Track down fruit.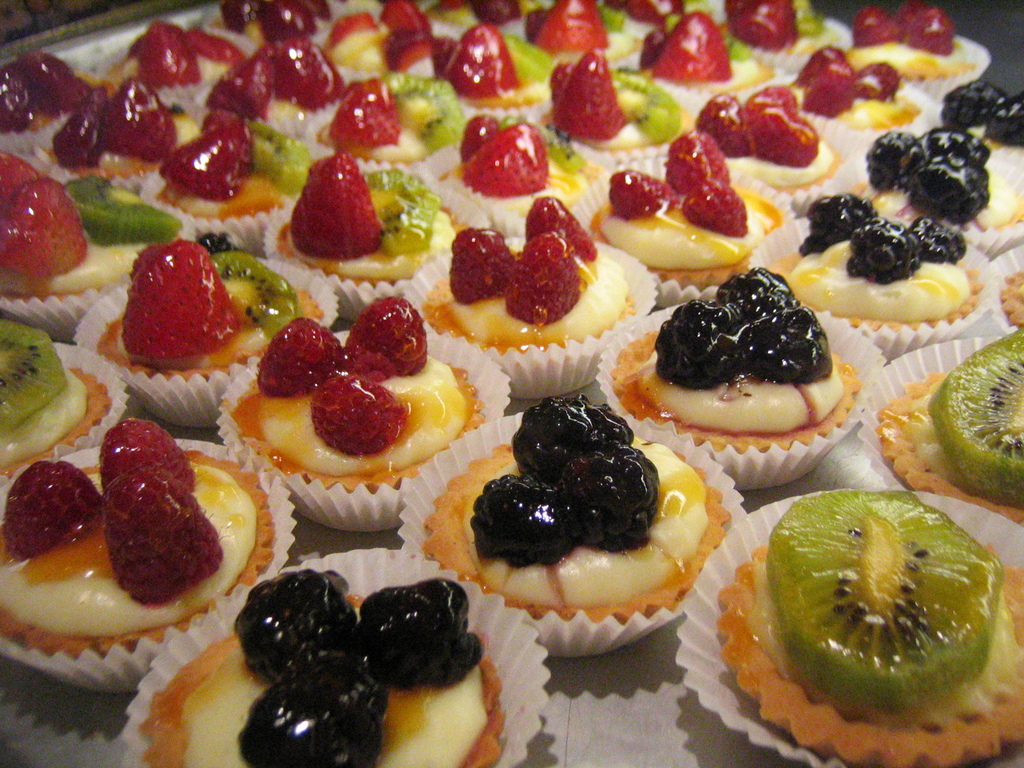
Tracked to select_region(668, 128, 728, 195).
